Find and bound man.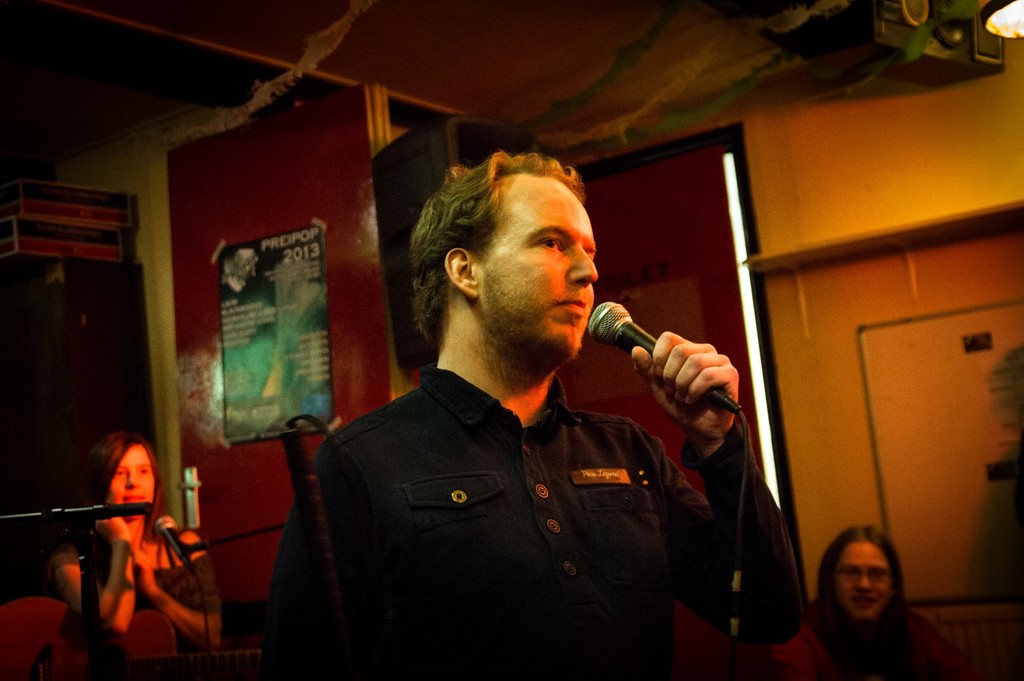
Bound: {"x1": 286, "y1": 146, "x2": 760, "y2": 657}.
